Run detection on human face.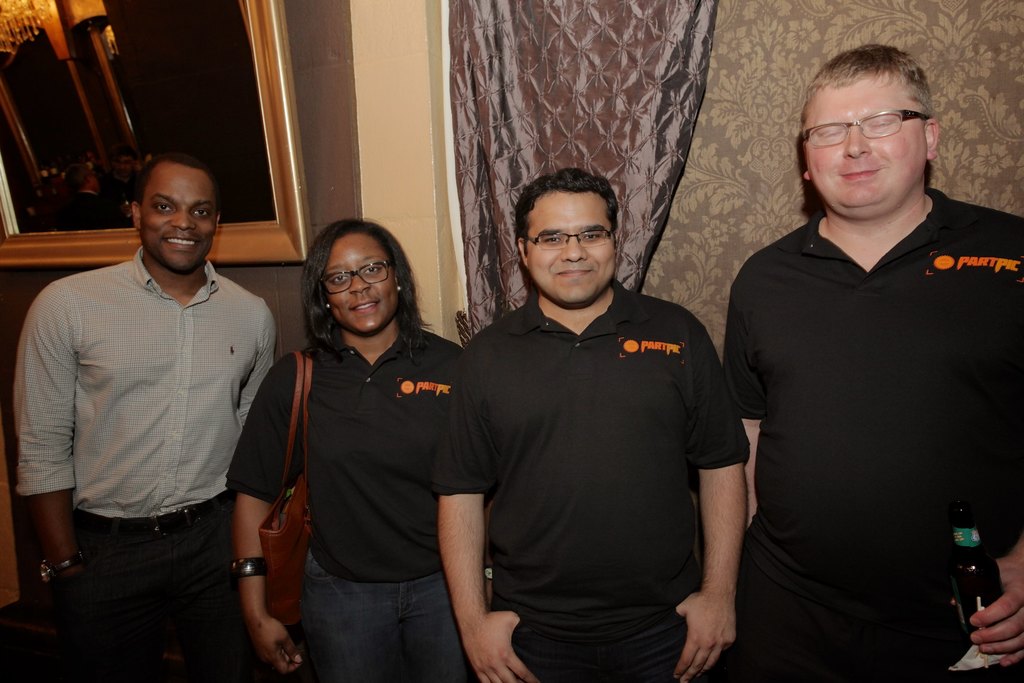
Result: left=323, top=235, right=404, bottom=336.
